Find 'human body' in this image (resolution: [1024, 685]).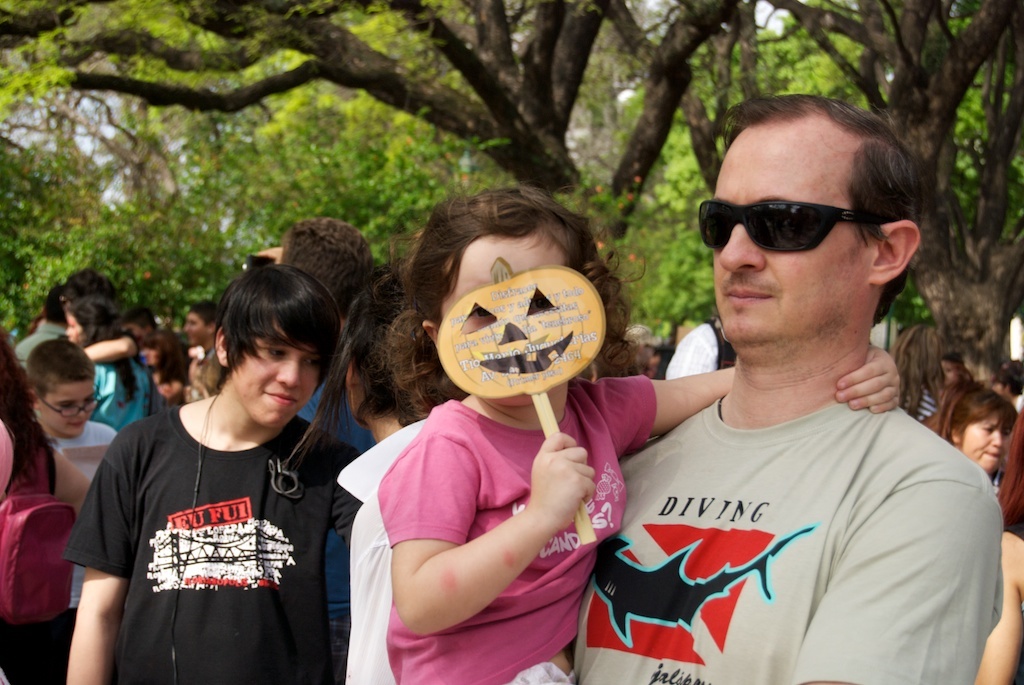
[659, 314, 732, 379].
